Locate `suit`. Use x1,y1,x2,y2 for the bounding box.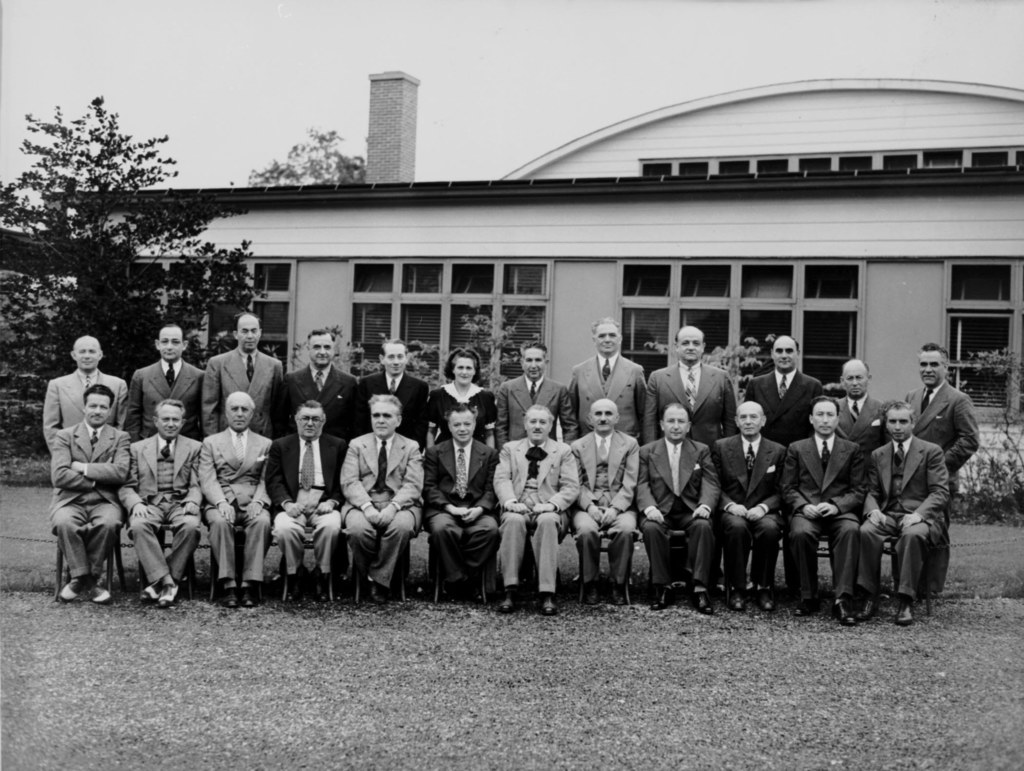
829,392,887,430.
